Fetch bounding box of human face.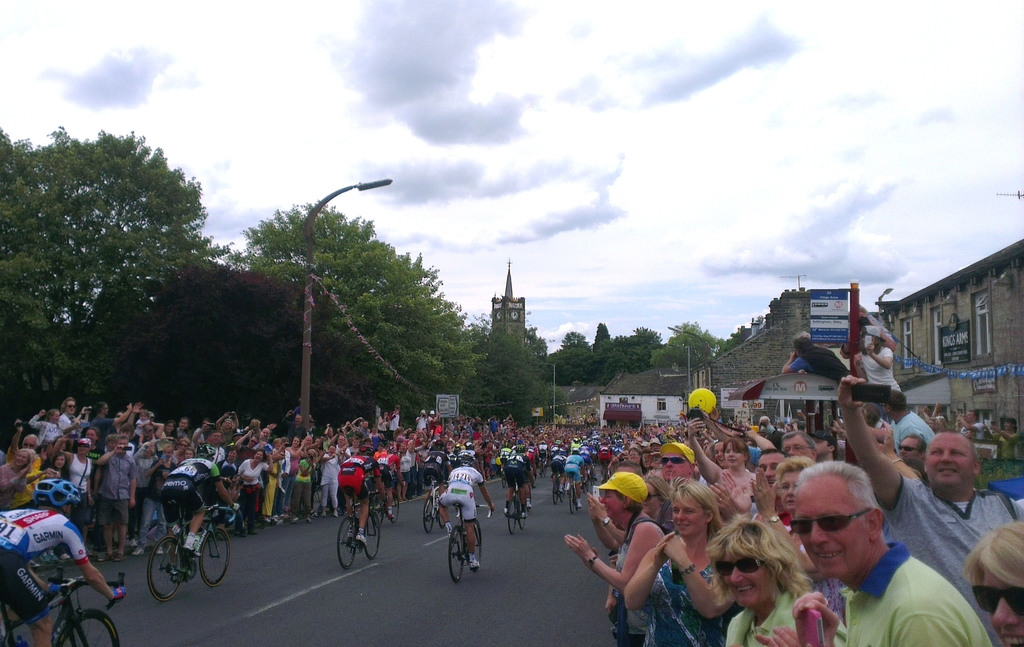
Bbox: 77 443 90 454.
